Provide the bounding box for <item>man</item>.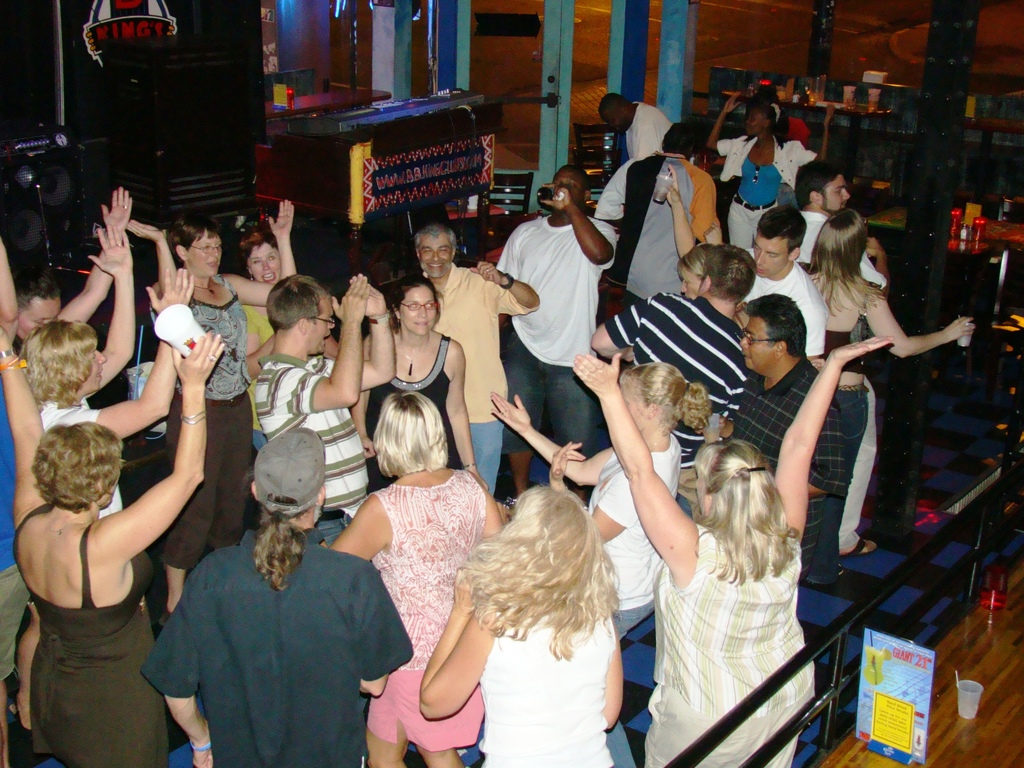
left=594, top=88, right=697, bottom=164.
